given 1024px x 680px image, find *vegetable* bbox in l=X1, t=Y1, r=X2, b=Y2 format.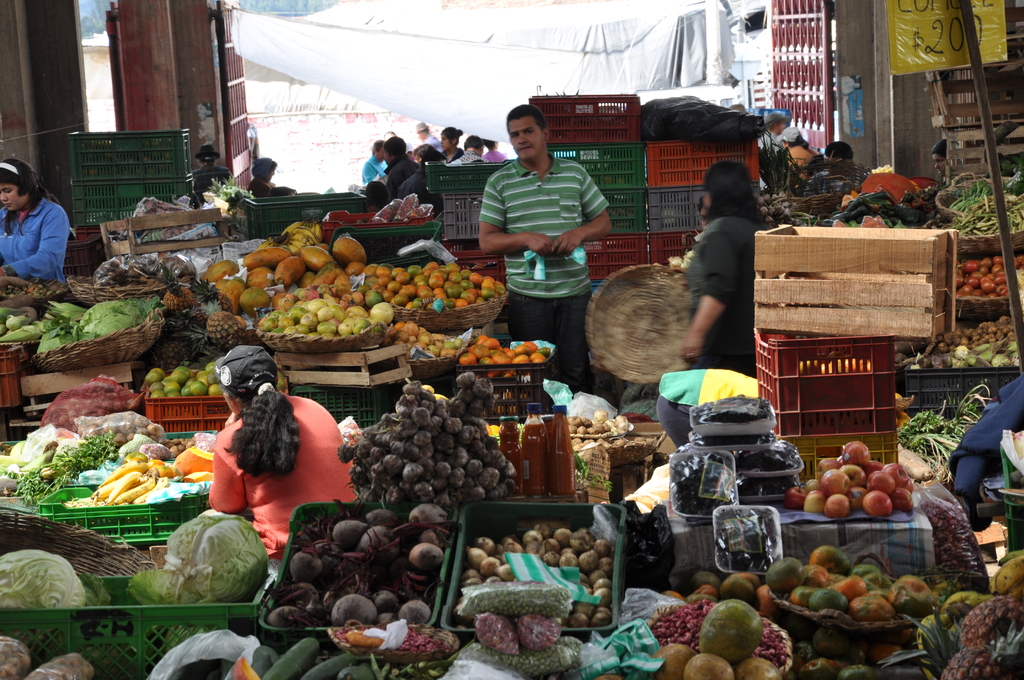
l=153, t=626, r=259, b=679.
